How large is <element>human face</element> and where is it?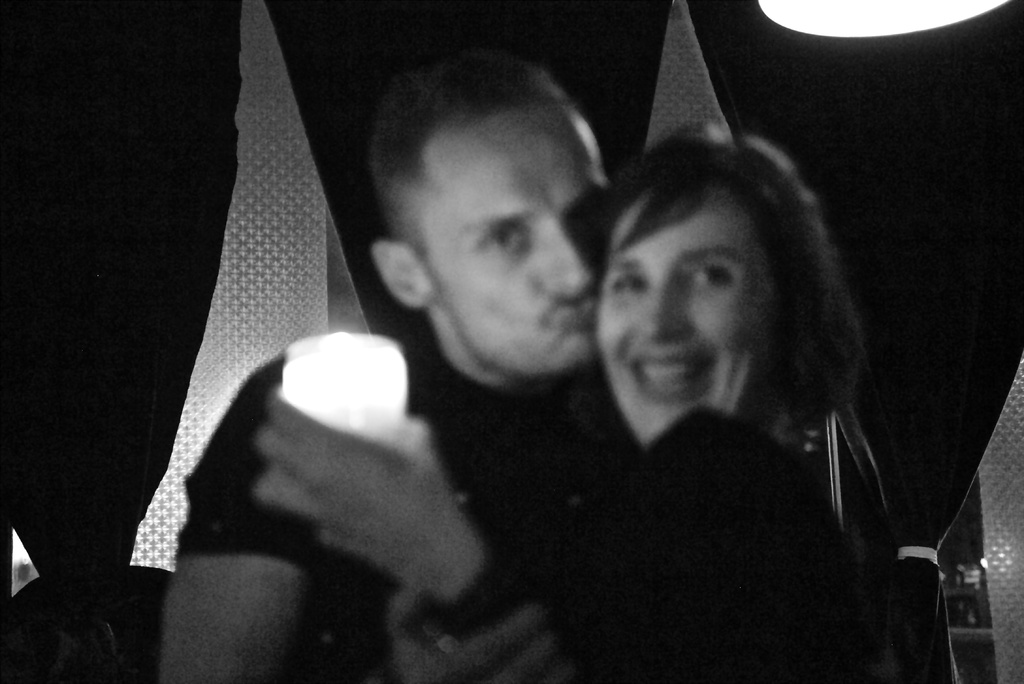
Bounding box: box(427, 106, 612, 375).
